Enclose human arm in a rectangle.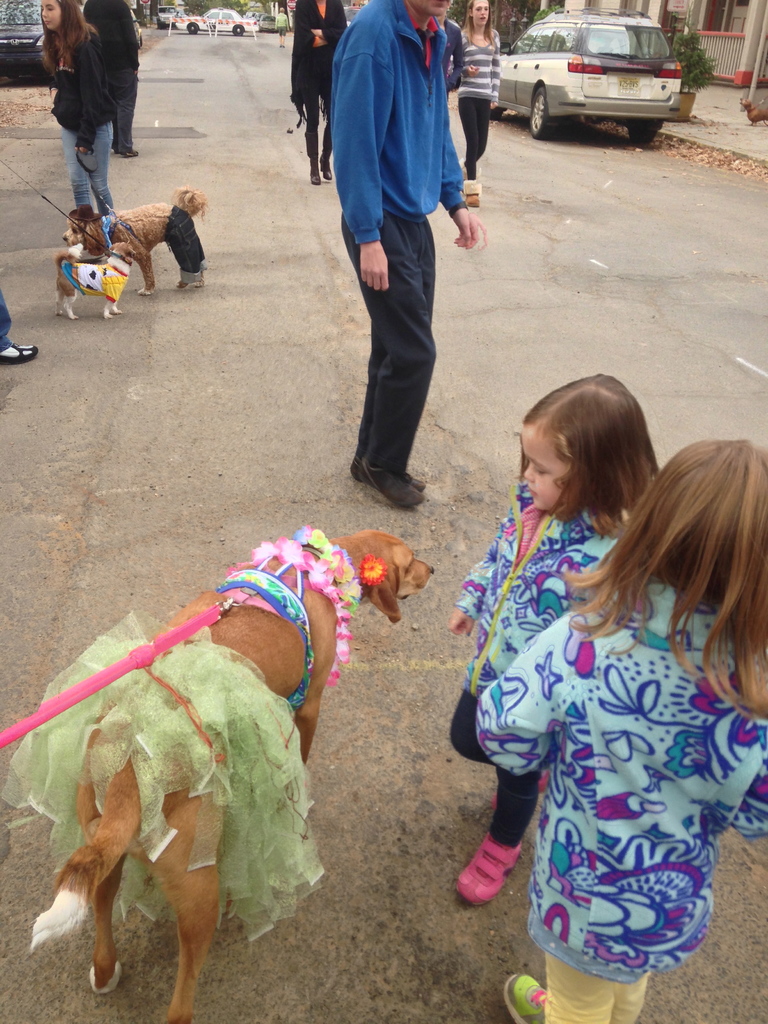
l=432, t=128, r=488, b=251.
